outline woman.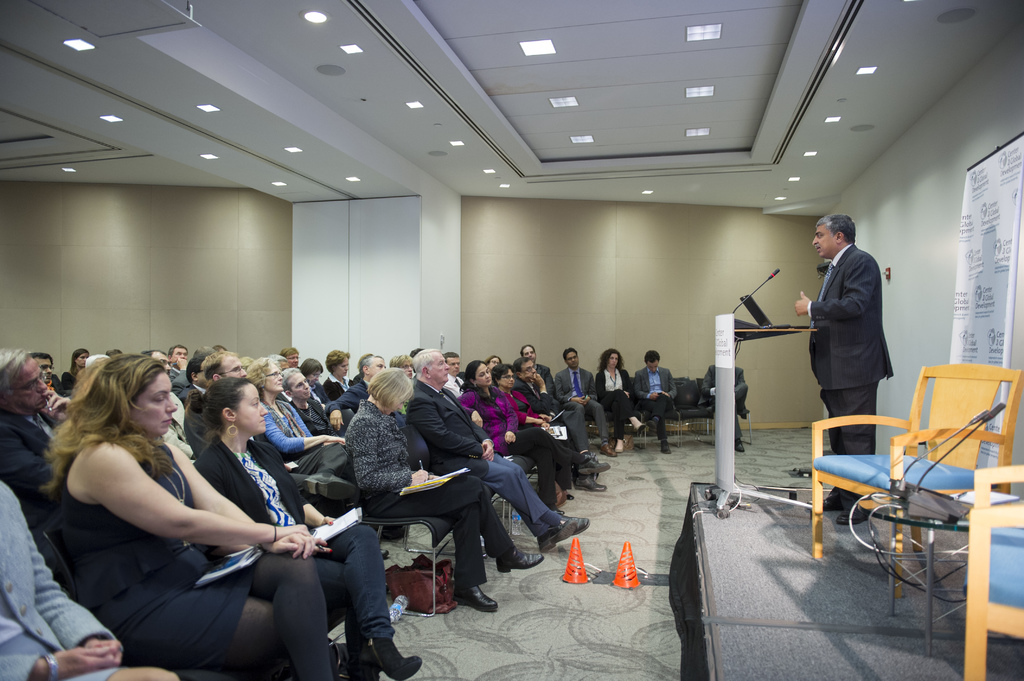
Outline: 193 371 421 680.
